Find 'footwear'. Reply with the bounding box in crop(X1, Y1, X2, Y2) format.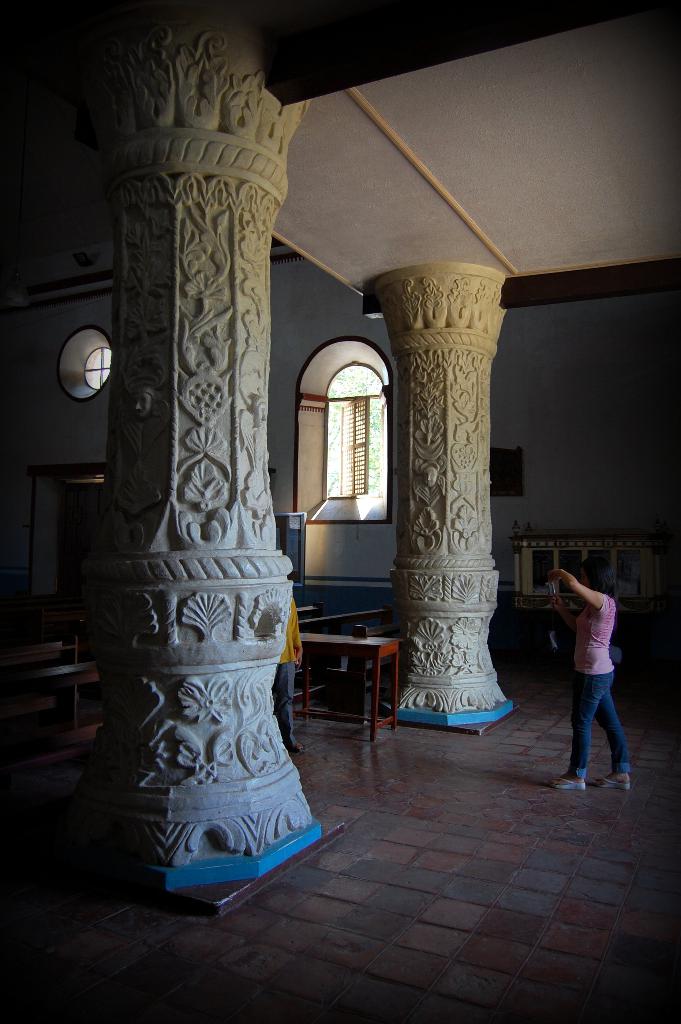
crop(595, 774, 630, 799).
